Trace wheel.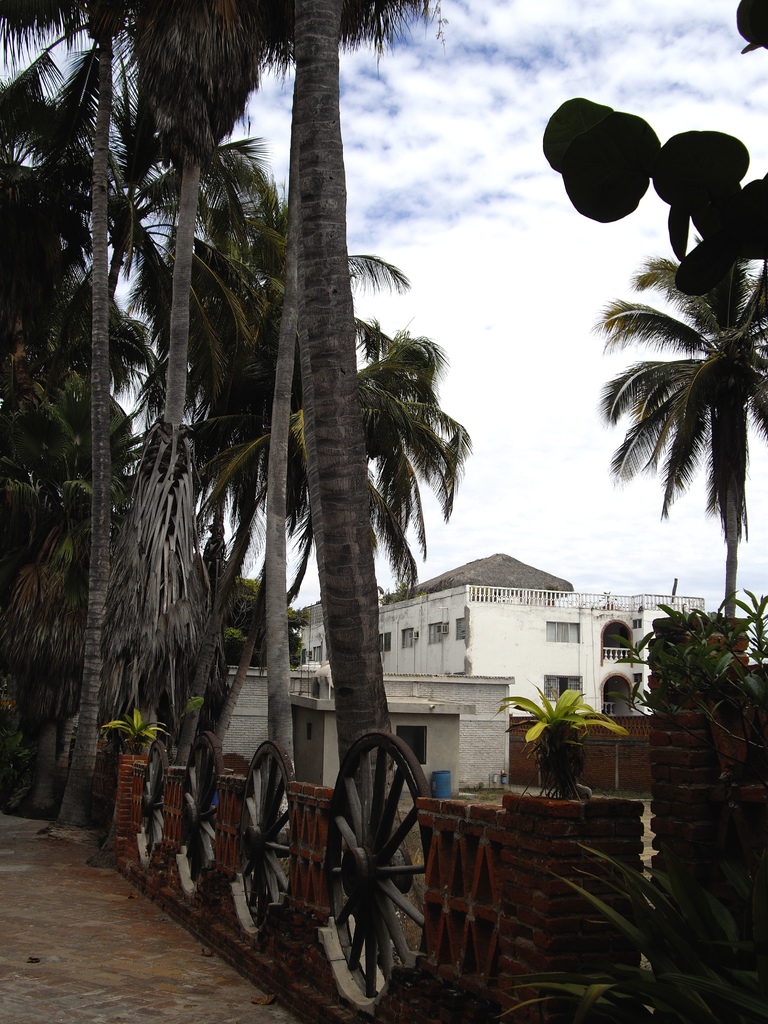
Traced to (x1=179, y1=736, x2=227, y2=892).
